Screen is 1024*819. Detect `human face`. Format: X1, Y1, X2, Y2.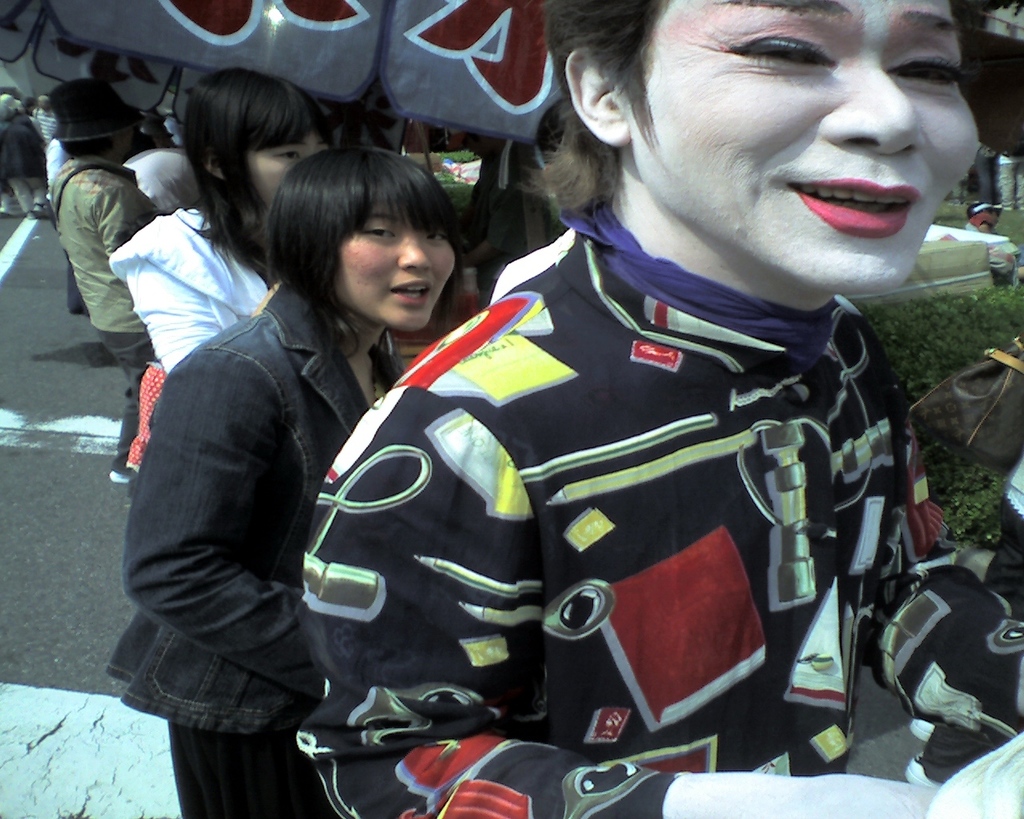
629, 0, 985, 294.
